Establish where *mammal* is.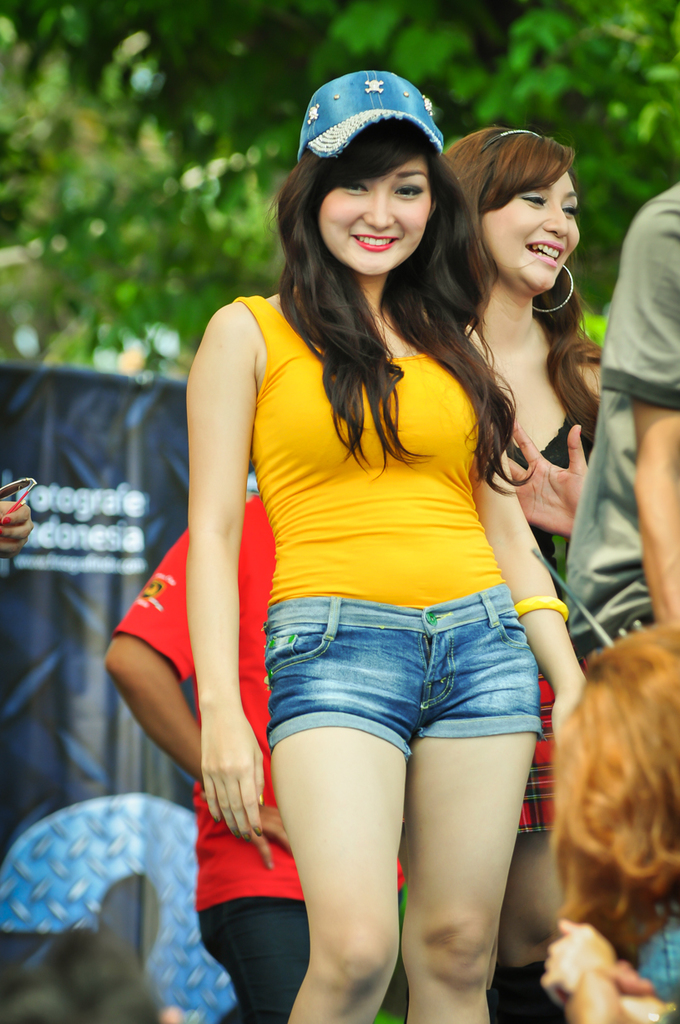
Established at 177,47,606,1023.
